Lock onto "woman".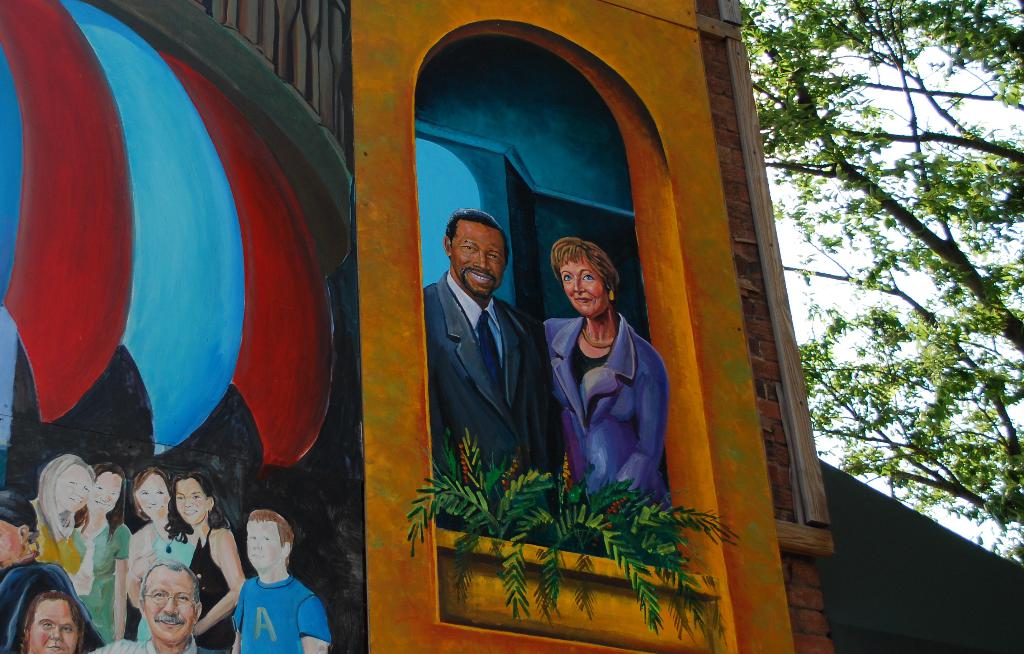
Locked: {"x1": 33, "y1": 450, "x2": 99, "y2": 574}.
